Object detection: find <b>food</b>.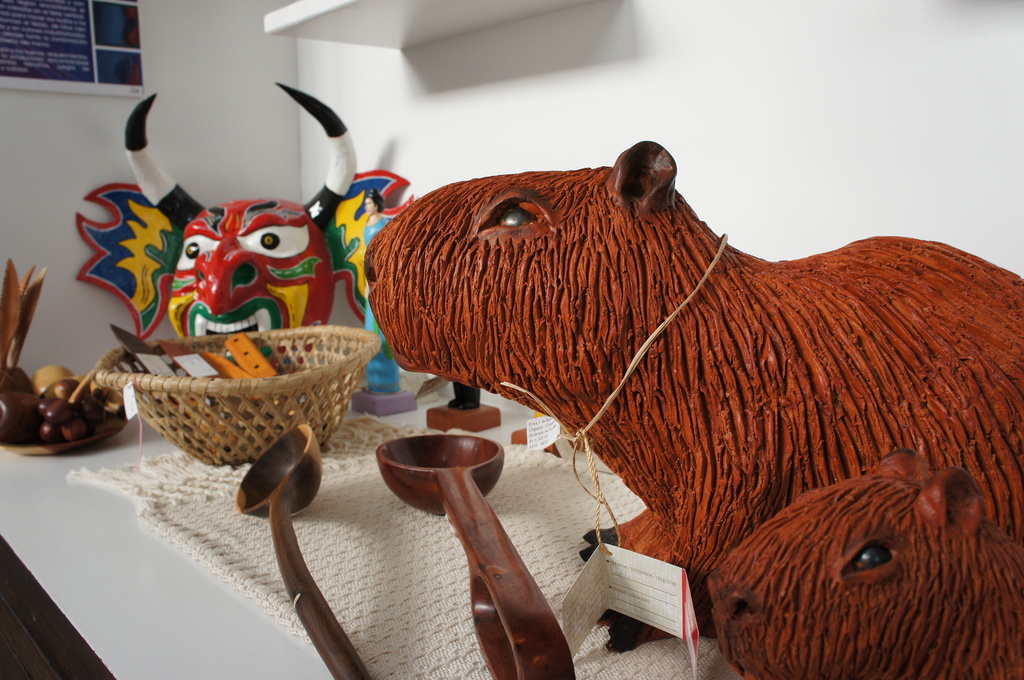
x1=17, y1=368, x2=109, y2=448.
